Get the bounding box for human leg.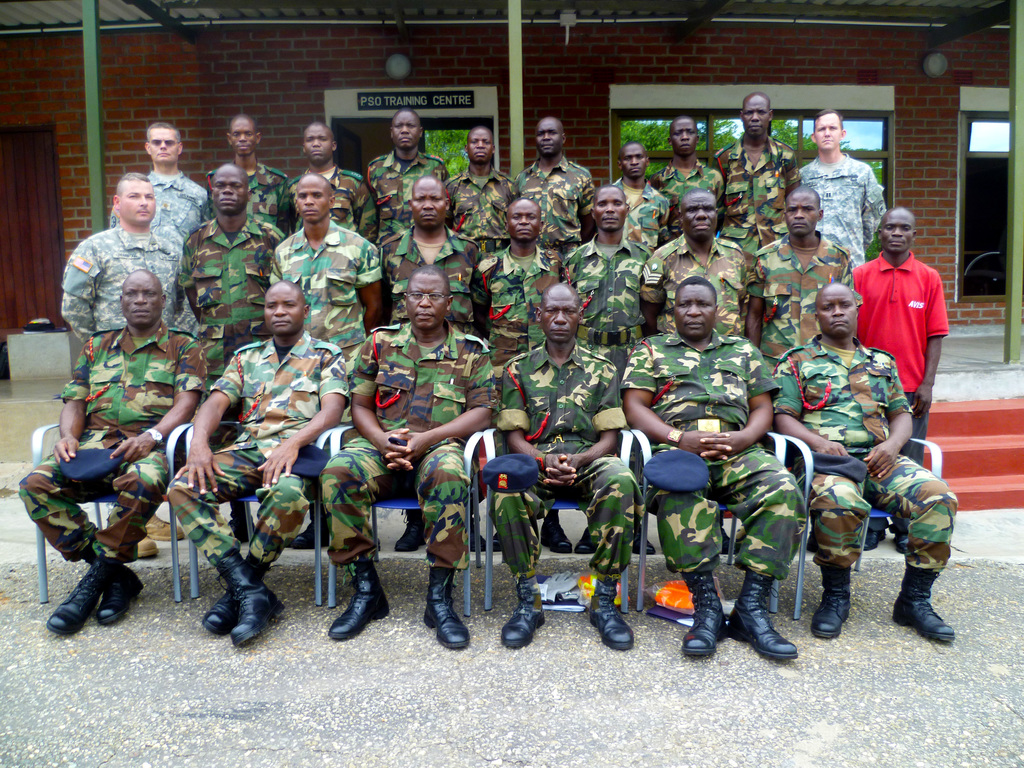
Rect(317, 428, 399, 641).
